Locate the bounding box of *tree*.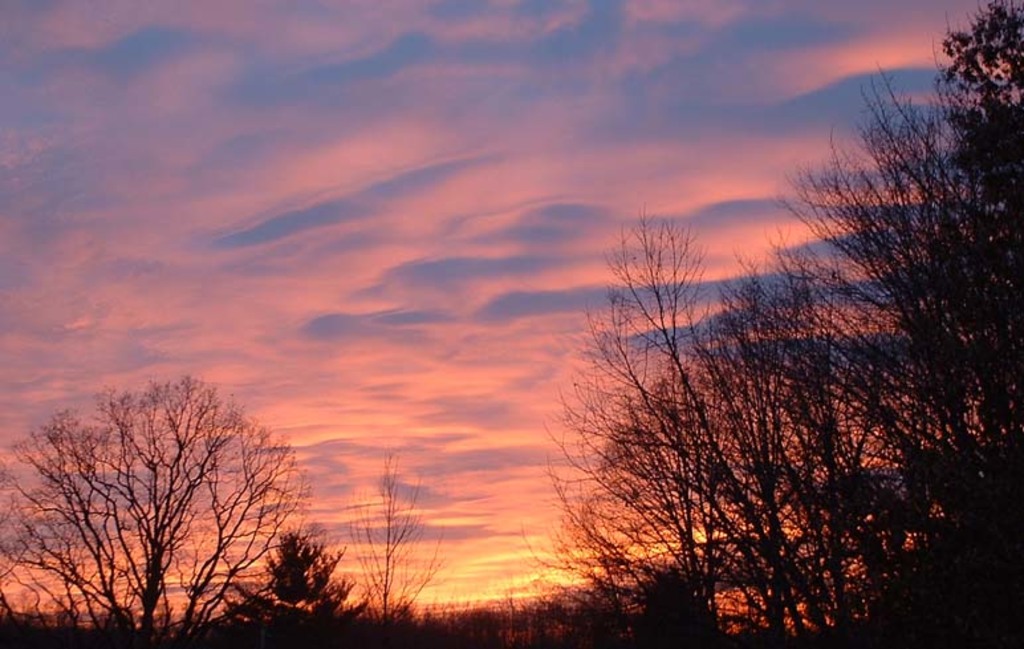
Bounding box: {"x1": 0, "y1": 374, "x2": 317, "y2": 648}.
